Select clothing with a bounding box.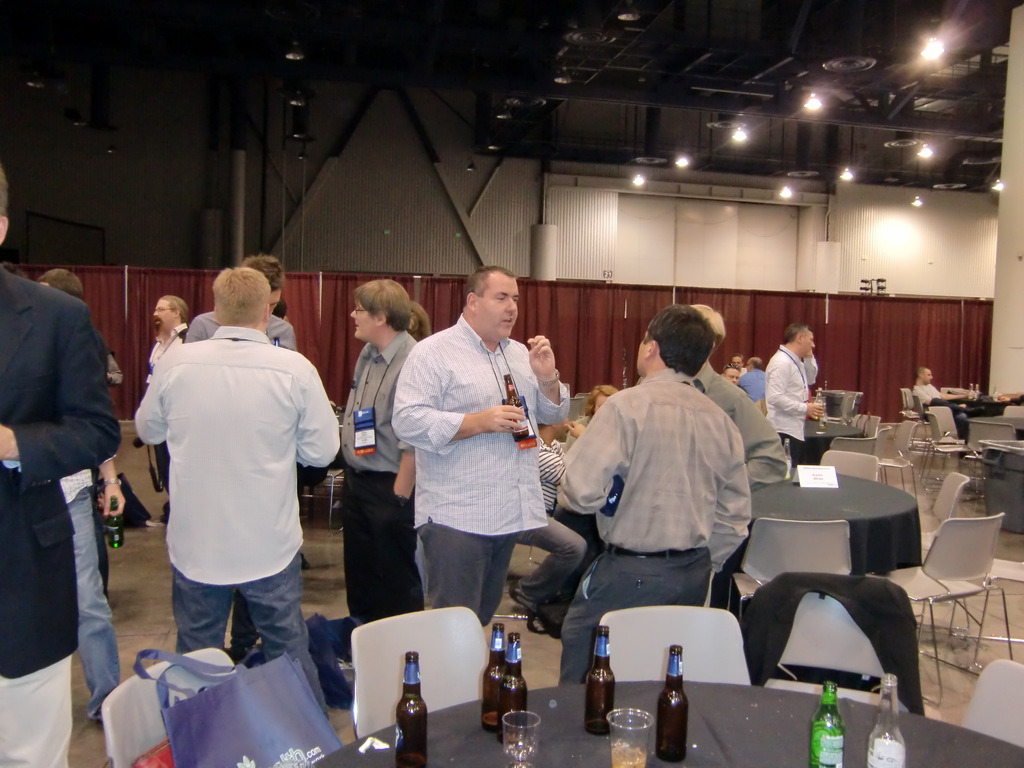
locate(0, 262, 116, 765).
